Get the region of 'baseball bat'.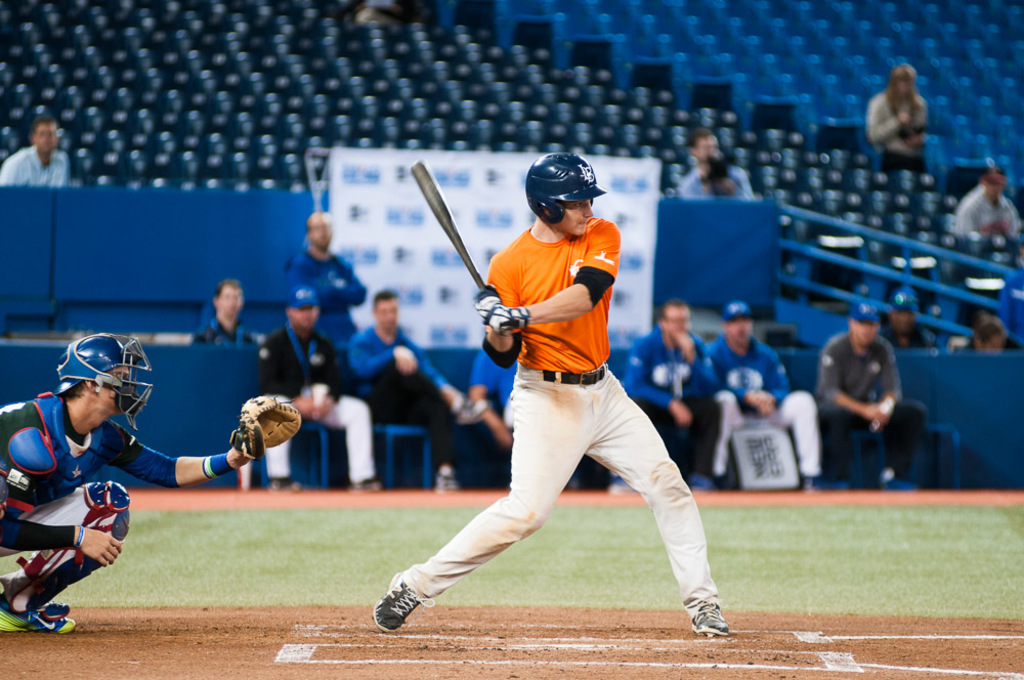
[407, 158, 513, 338].
